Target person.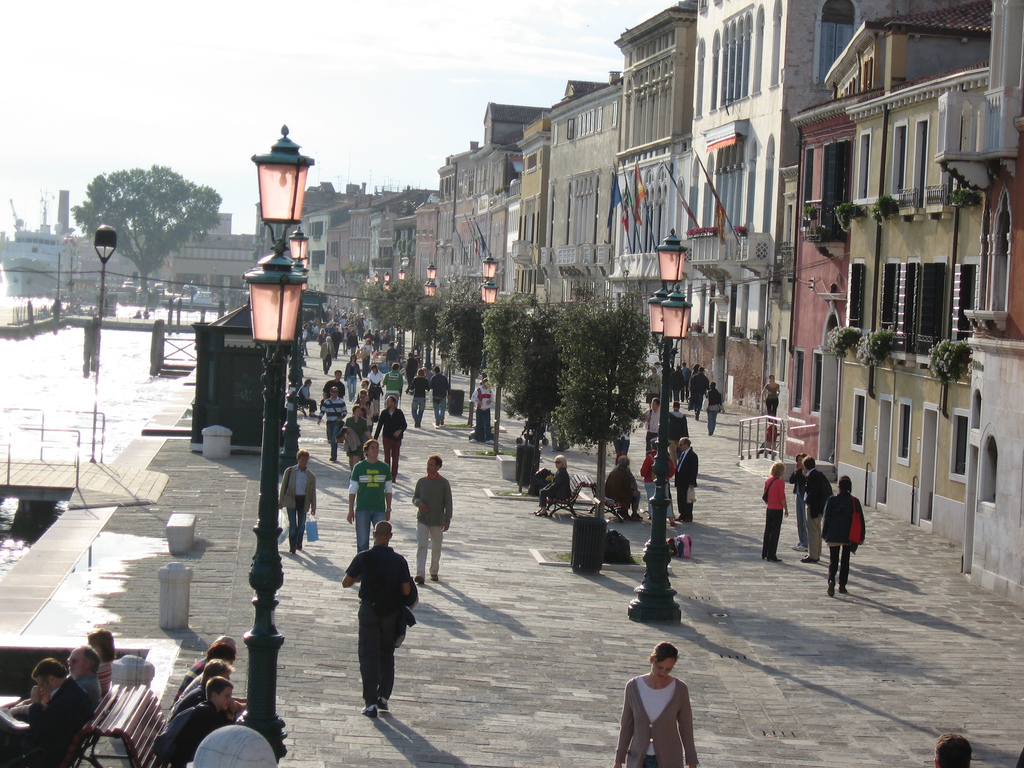
Target region: <bbox>790, 452, 808, 549</bbox>.
